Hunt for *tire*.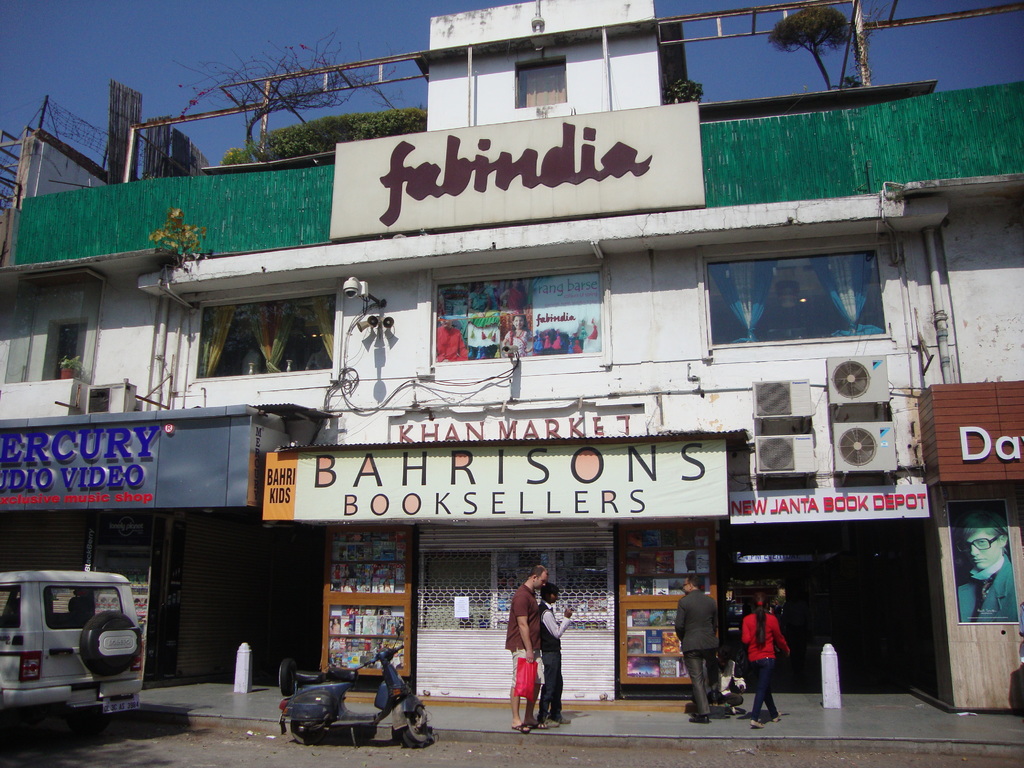
Hunted down at <box>279,659,298,694</box>.
